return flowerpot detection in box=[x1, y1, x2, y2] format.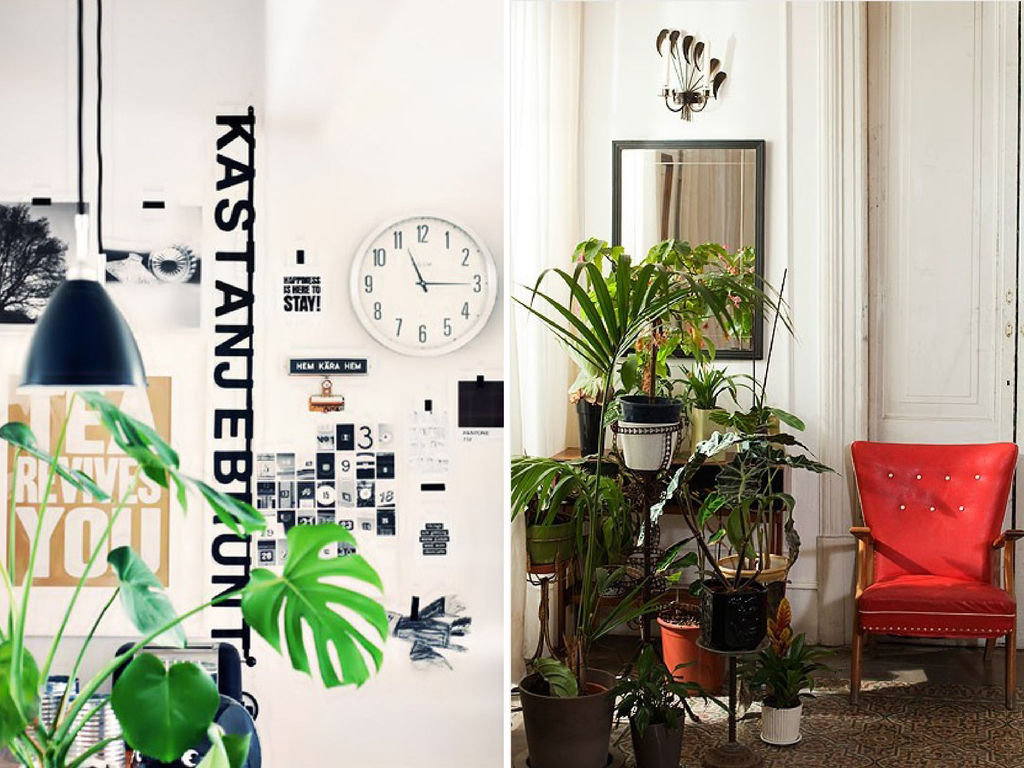
box=[527, 657, 621, 746].
